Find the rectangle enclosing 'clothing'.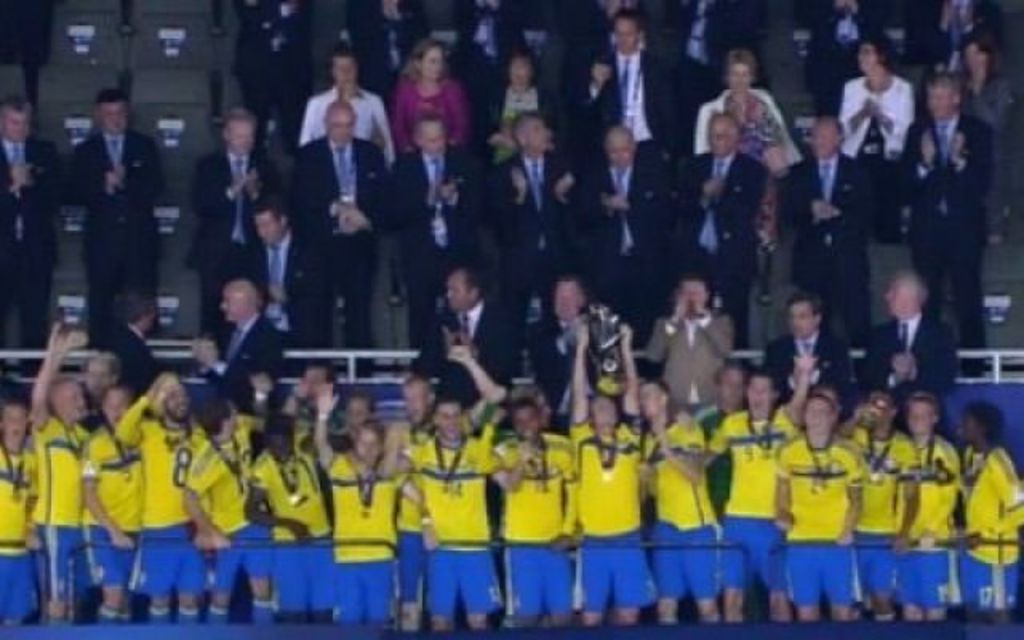
bbox(221, 0, 317, 112).
